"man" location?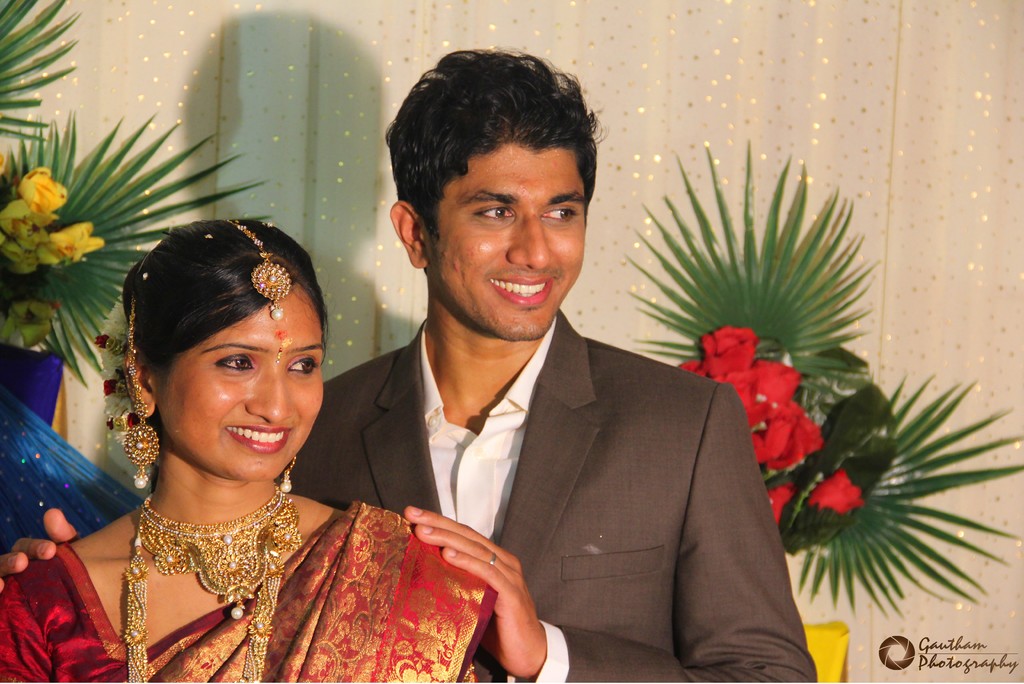
<region>291, 92, 795, 670</region>
